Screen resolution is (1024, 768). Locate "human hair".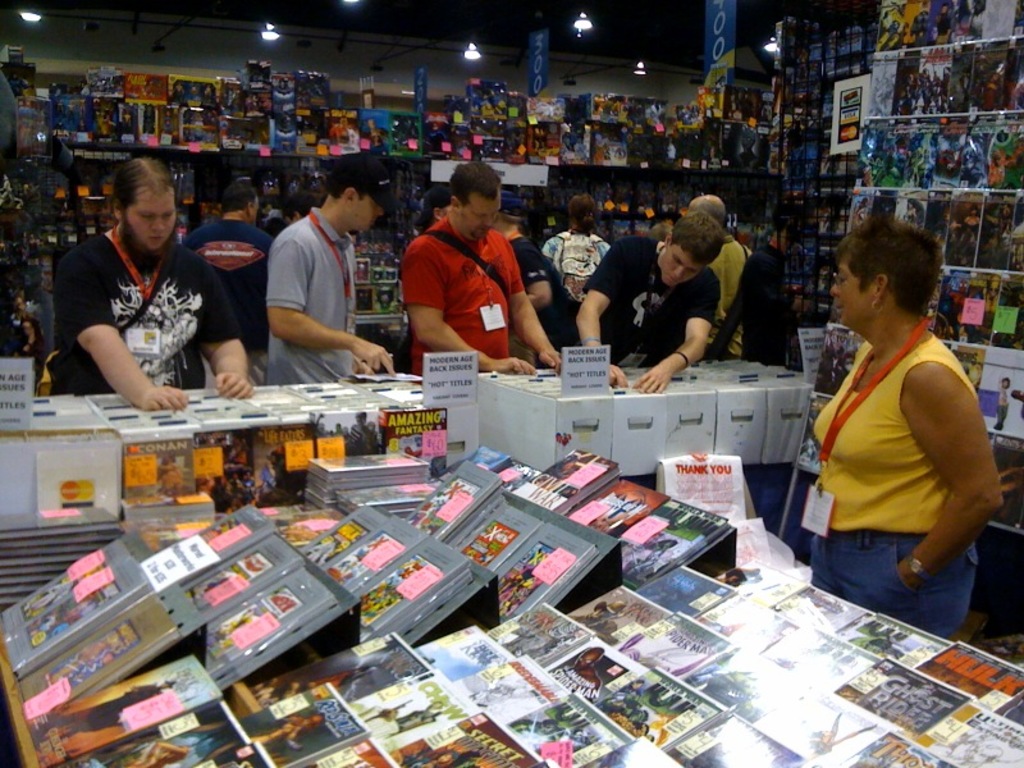
451:163:502:207.
